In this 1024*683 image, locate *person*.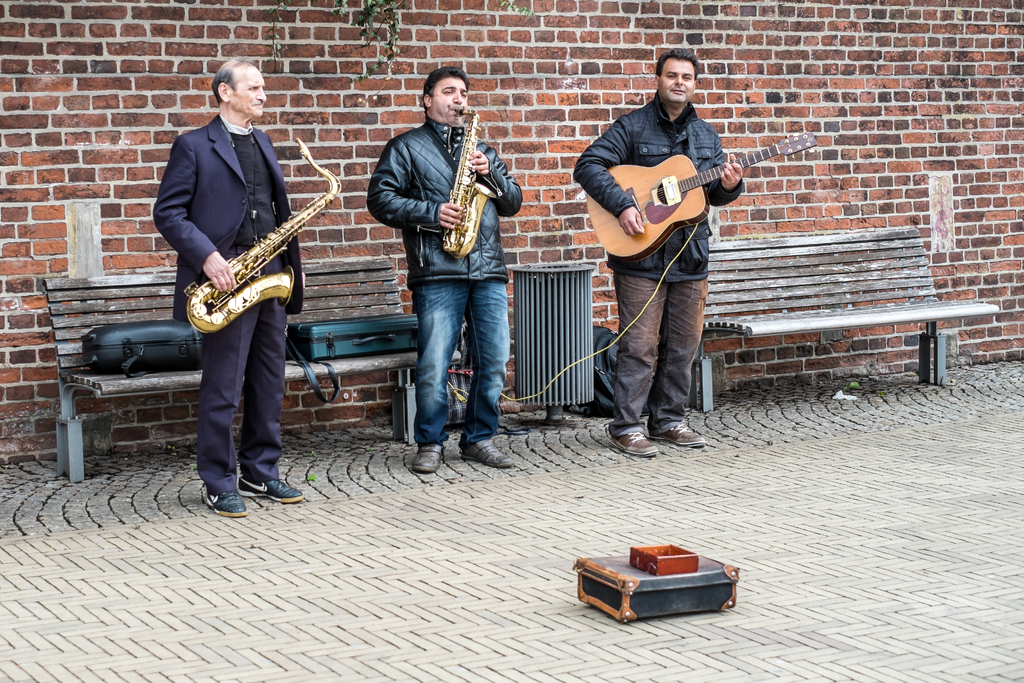
Bounding box: box=[593, 41, 783, 448].
